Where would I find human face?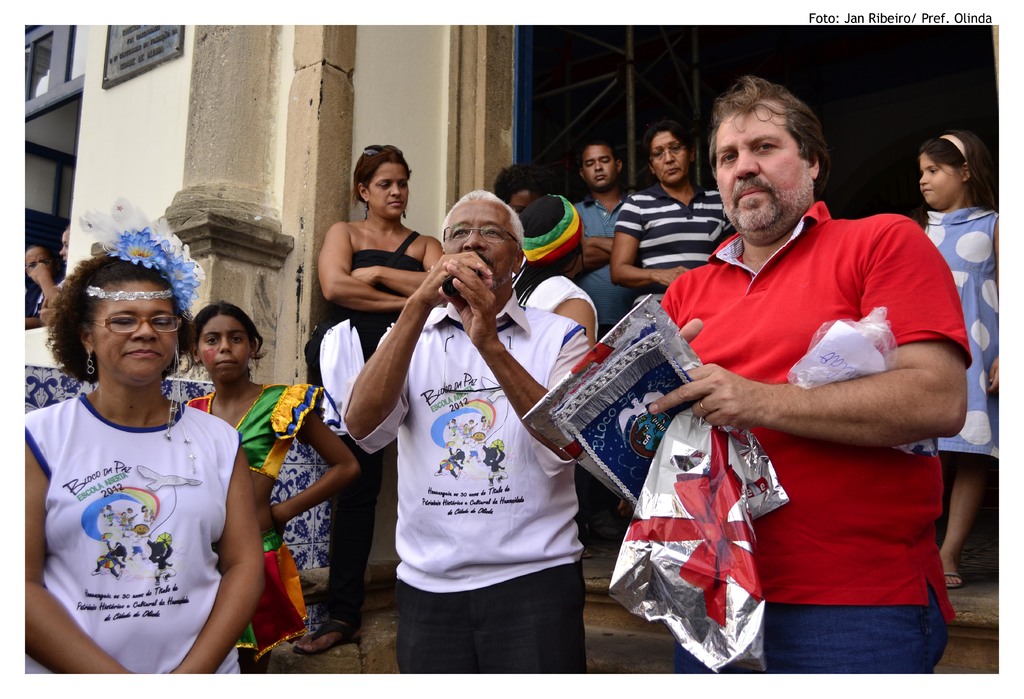
At rect(582, 141, 617, 189).
